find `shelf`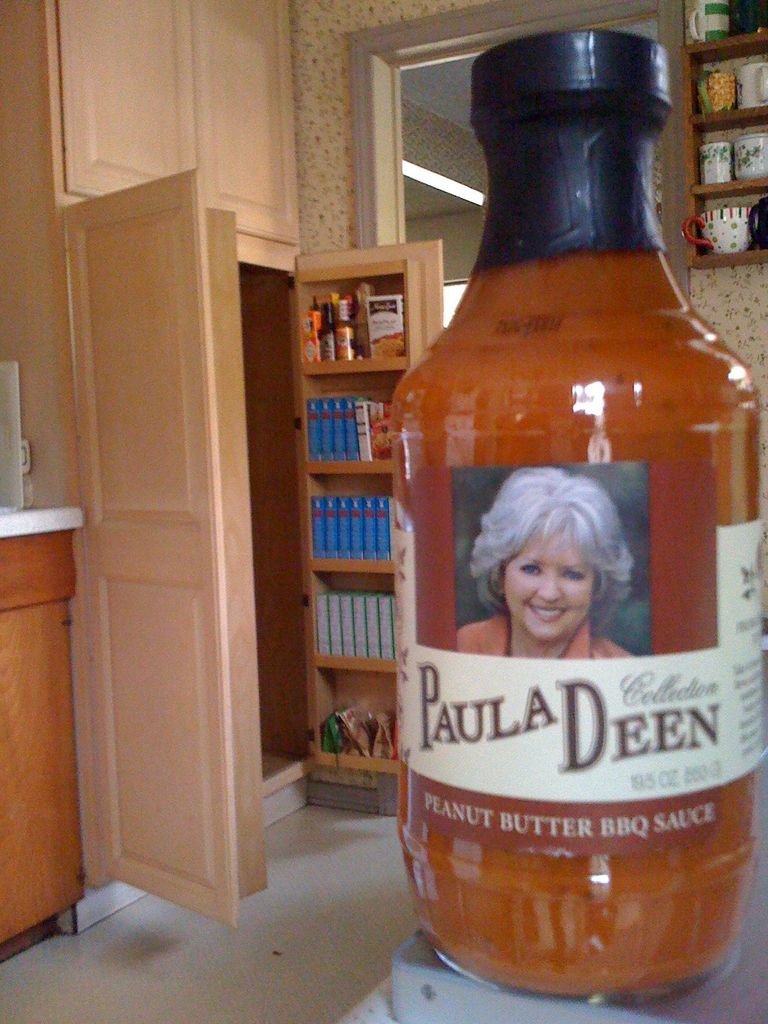
(left=682, top=0, right=767, bottom=268)
